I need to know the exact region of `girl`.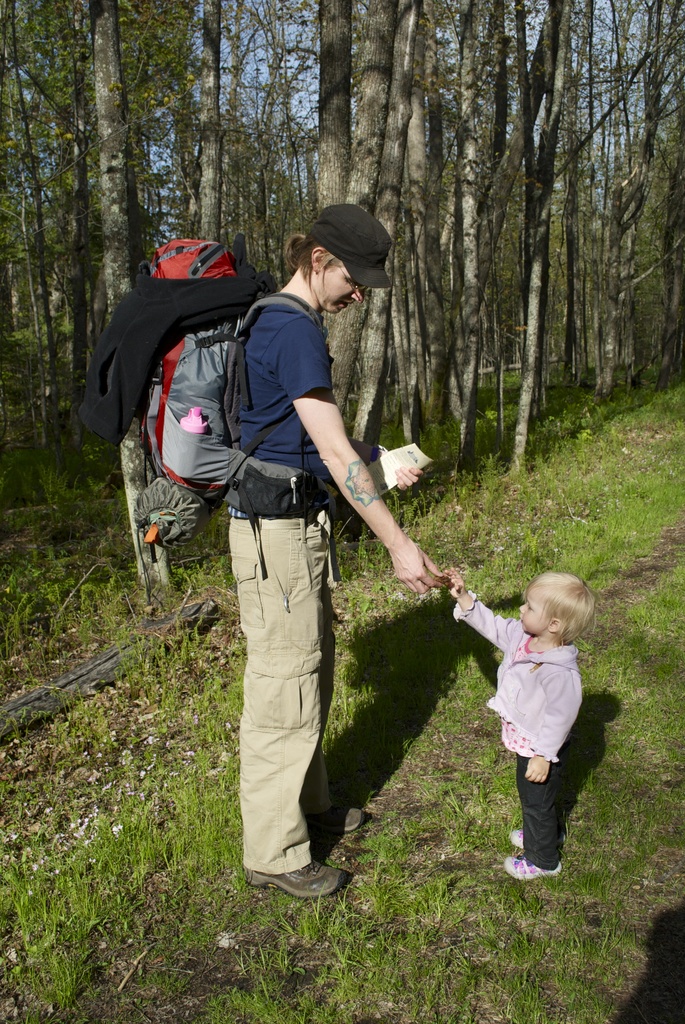
Region: bbox=[226, 204, 452, 896].
